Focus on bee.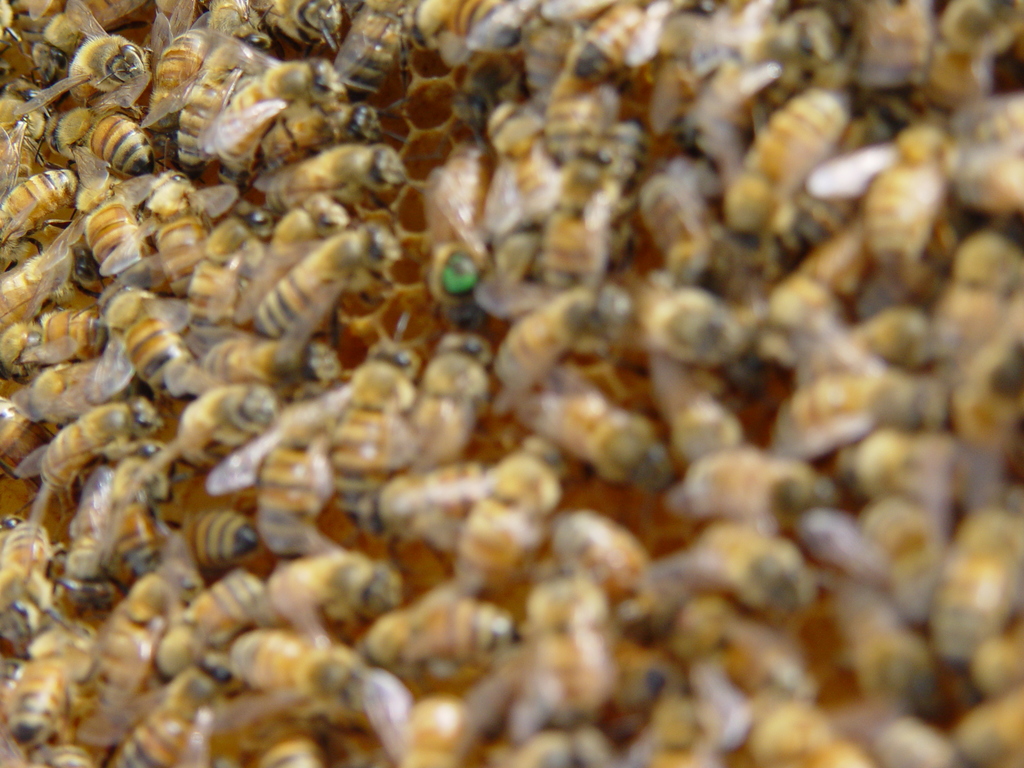
Focused at <box>191,1,273,52</box>.
